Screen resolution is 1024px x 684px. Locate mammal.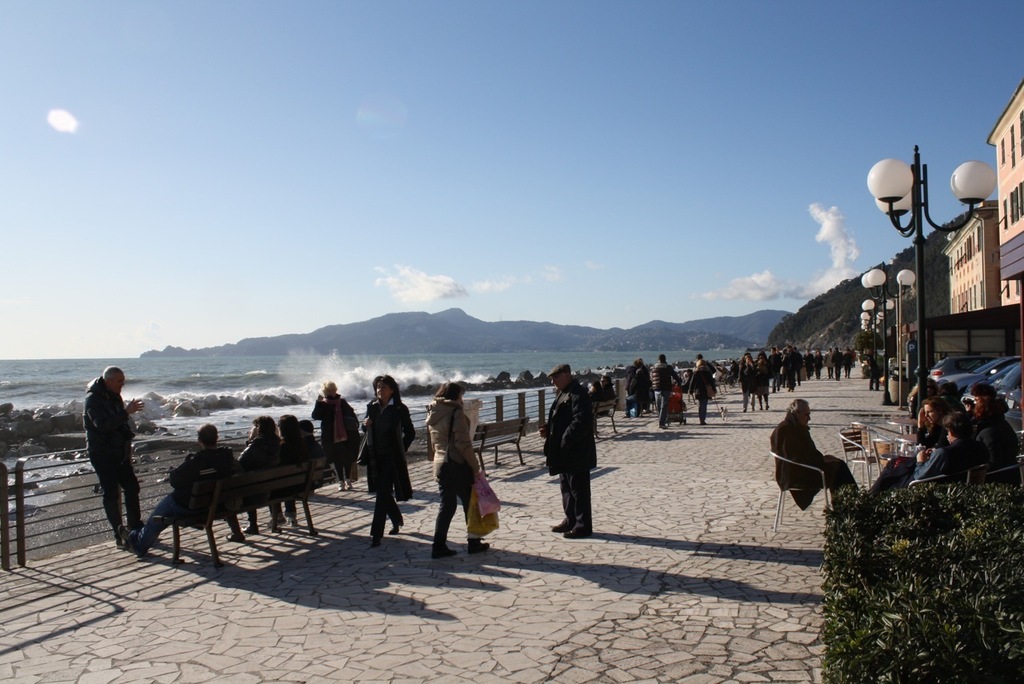
bbox=[970, 383, 991, 412].
